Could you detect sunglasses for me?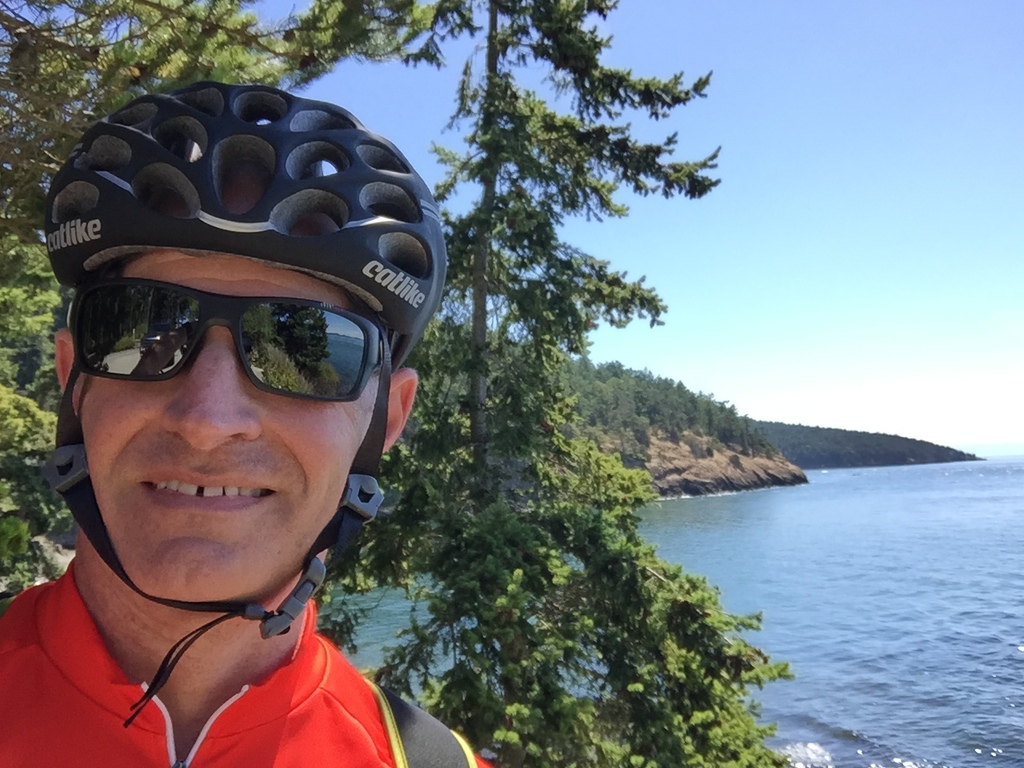
Detection result: 65:278:379:406.
